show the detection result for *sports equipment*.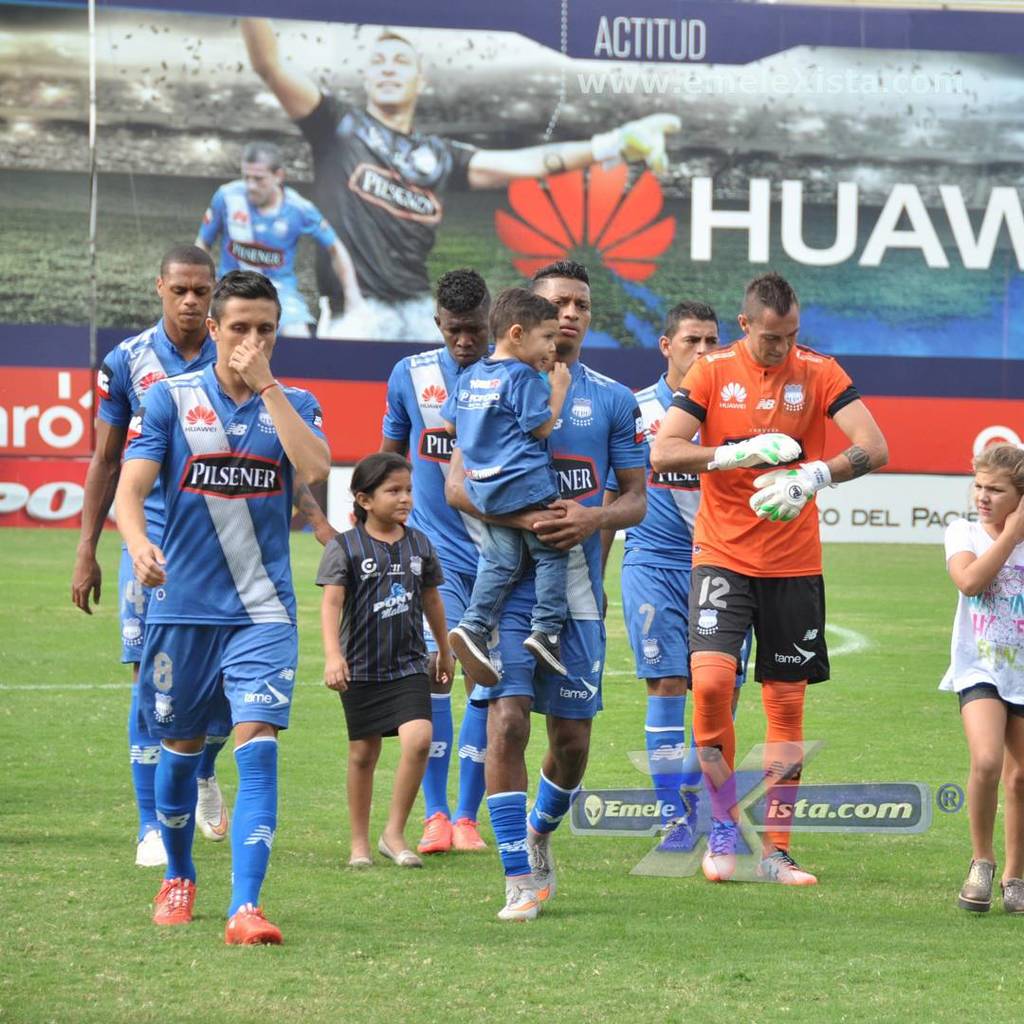
<region>136, 831, 168, 868</region>.
